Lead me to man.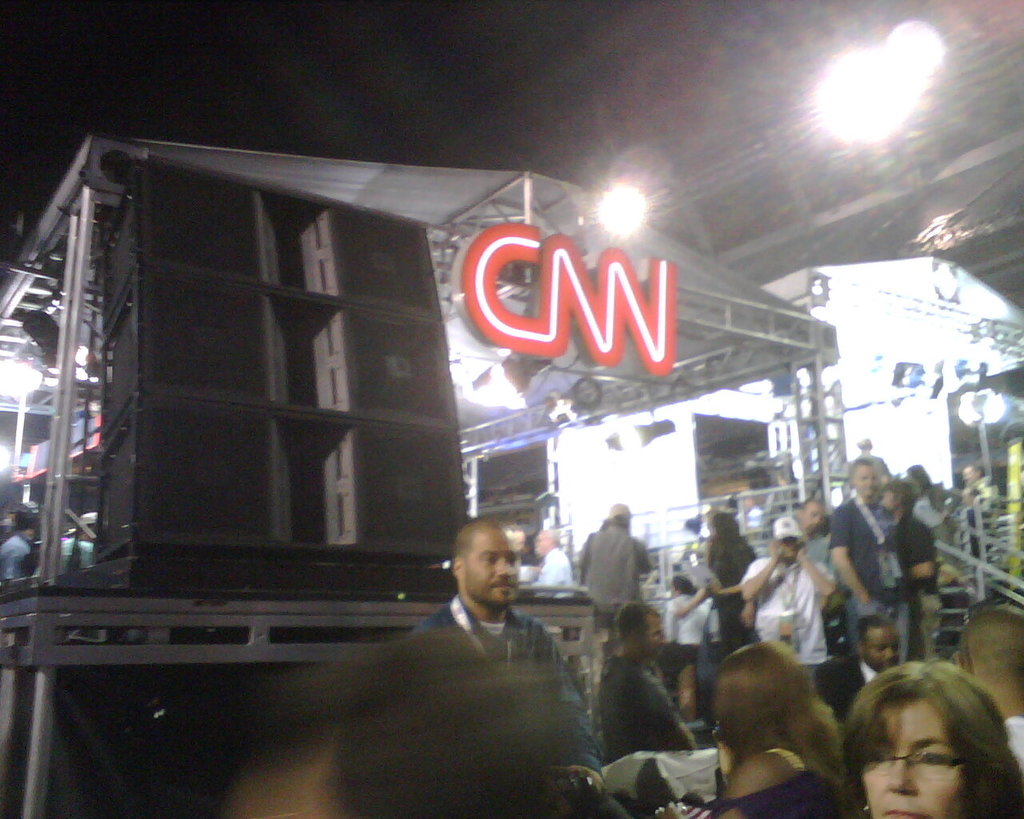
Lead to [x1=878, y1=473, x2=932, y2=665].
